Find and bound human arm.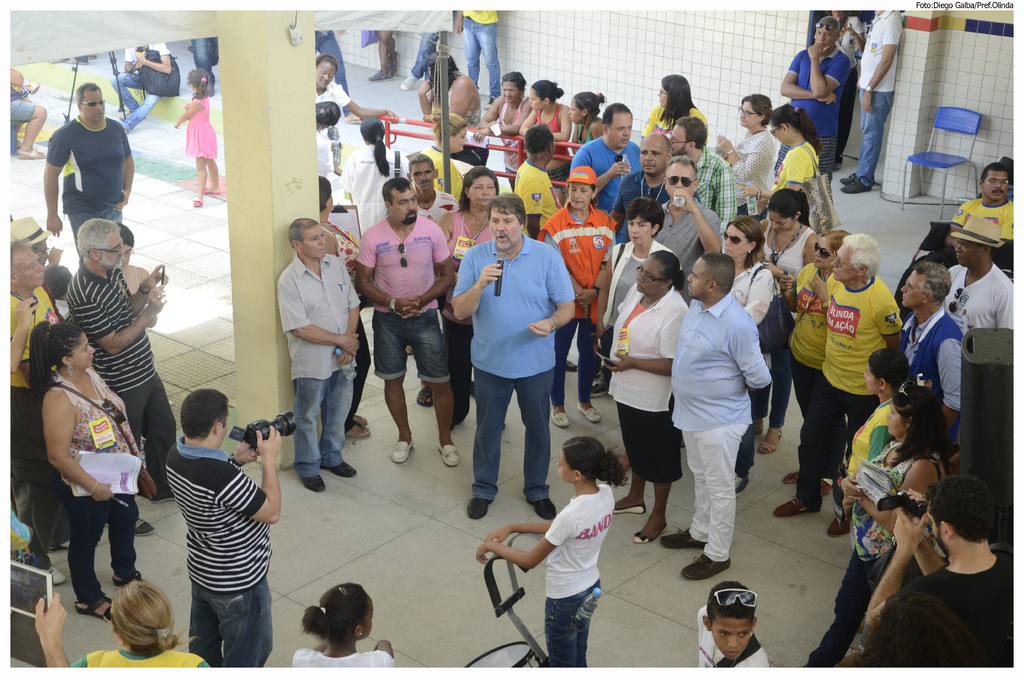
Bound: locate(525, 240, 580, 340).
